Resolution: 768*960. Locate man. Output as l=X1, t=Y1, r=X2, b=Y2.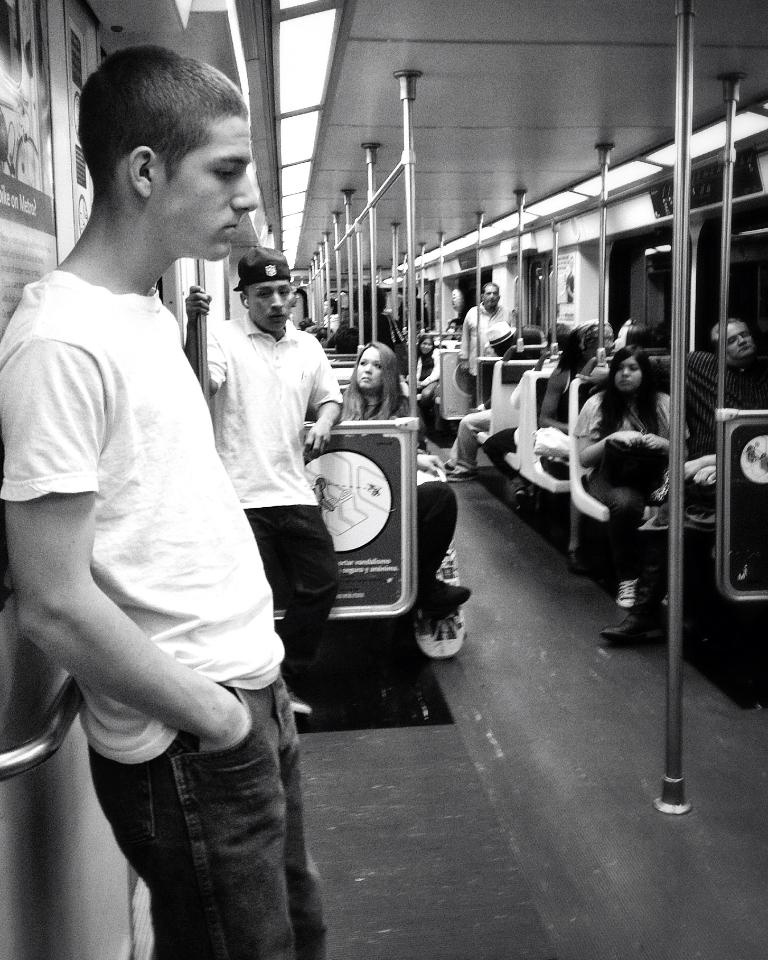
l=182, t=243, r=347, b=717.
